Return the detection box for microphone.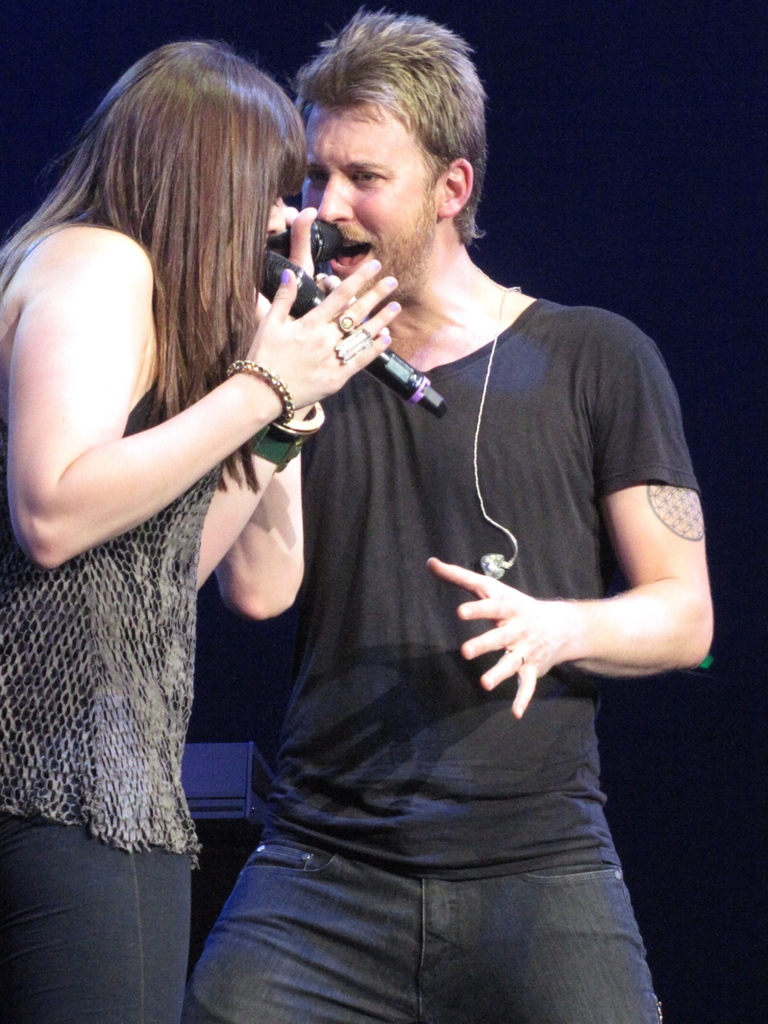
box(262, 248, 449, 419).
